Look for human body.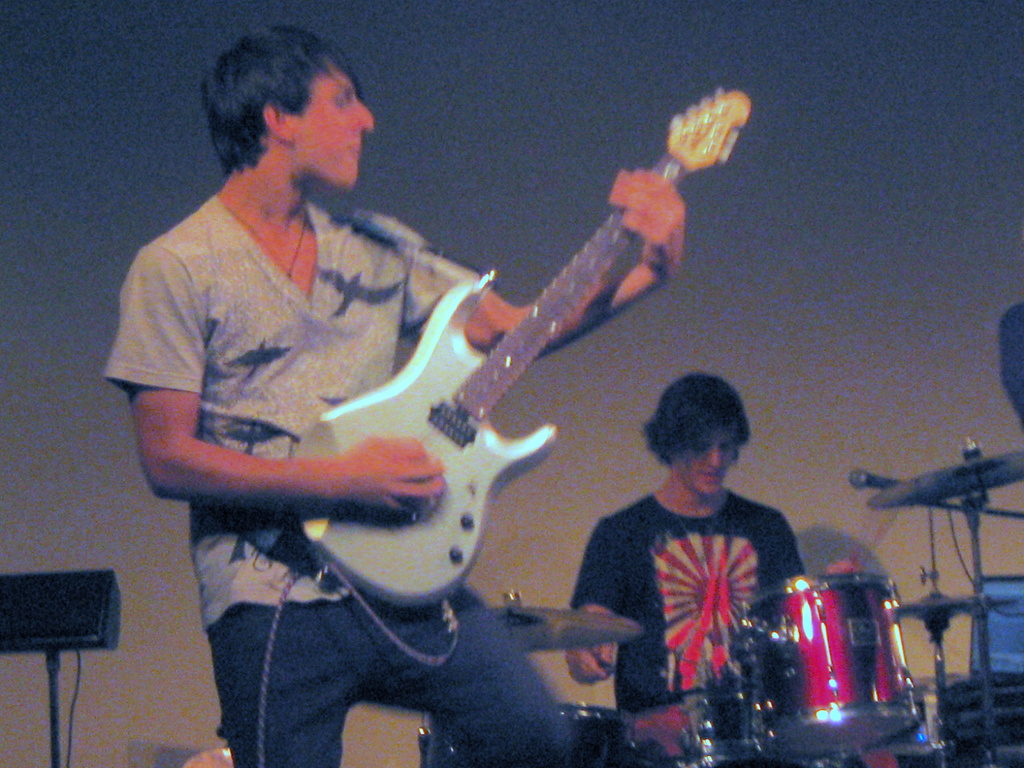
Found: 231/27/796/753.
